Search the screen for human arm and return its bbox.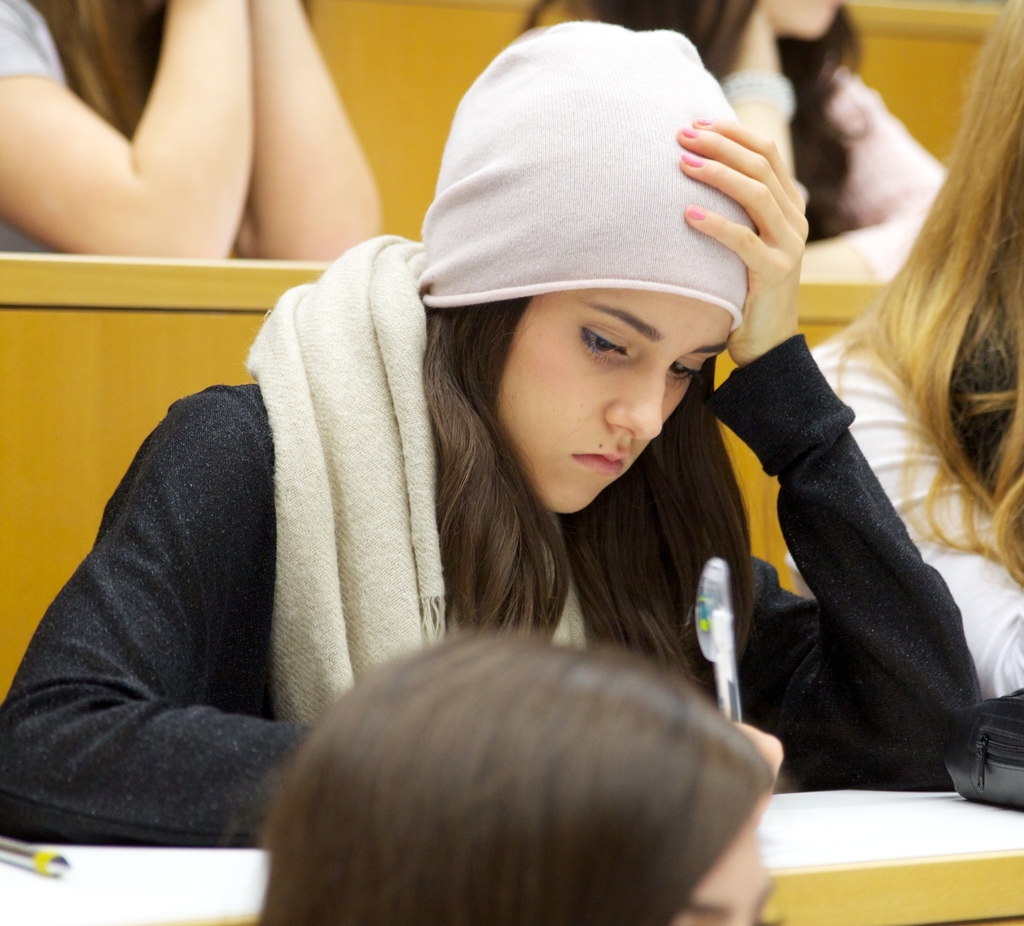
Found: <region>801, 59, 951, 288</region>.
